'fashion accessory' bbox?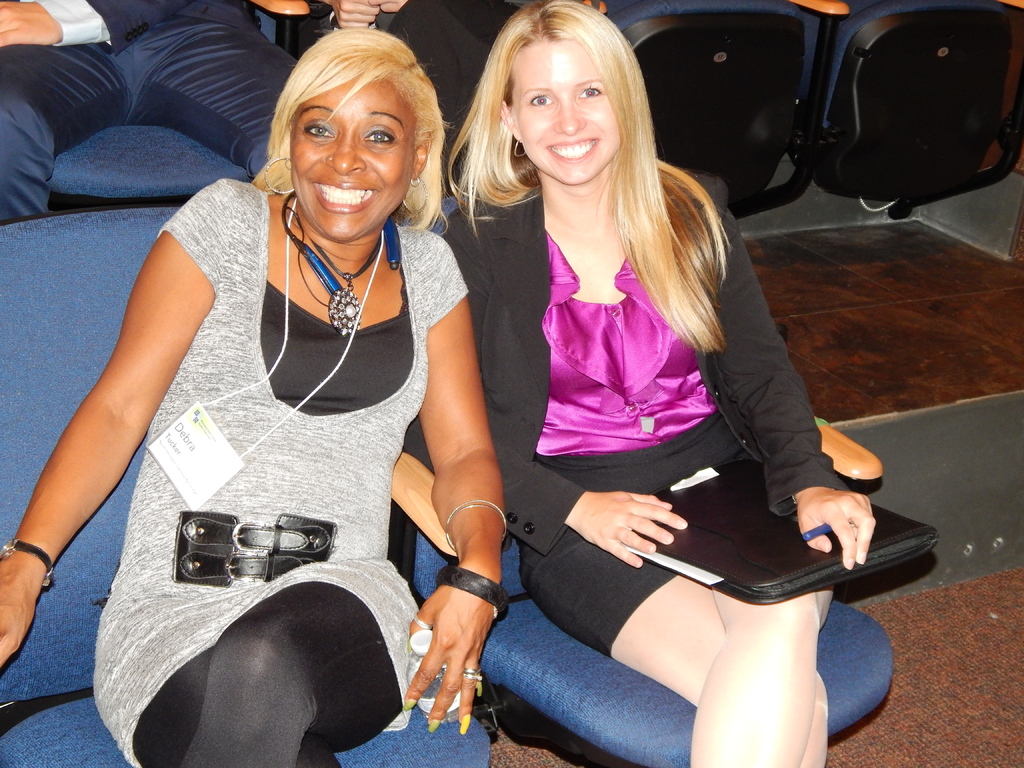
310, 238, 383, 339
